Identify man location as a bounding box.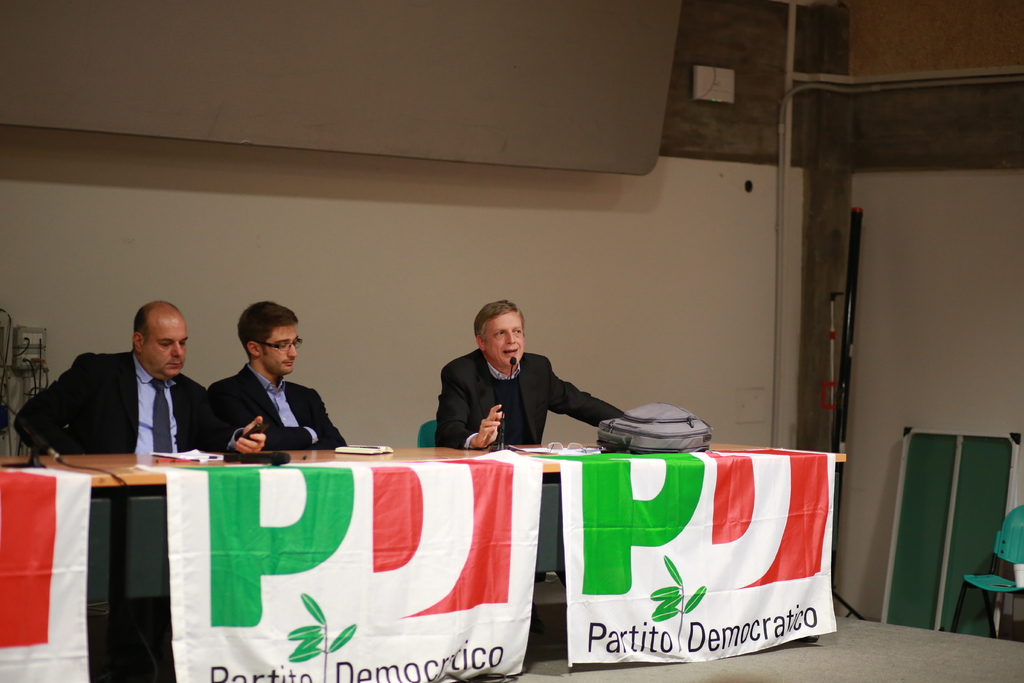
pyautogui.locateOnScreen(207, 300, 346, 449).
